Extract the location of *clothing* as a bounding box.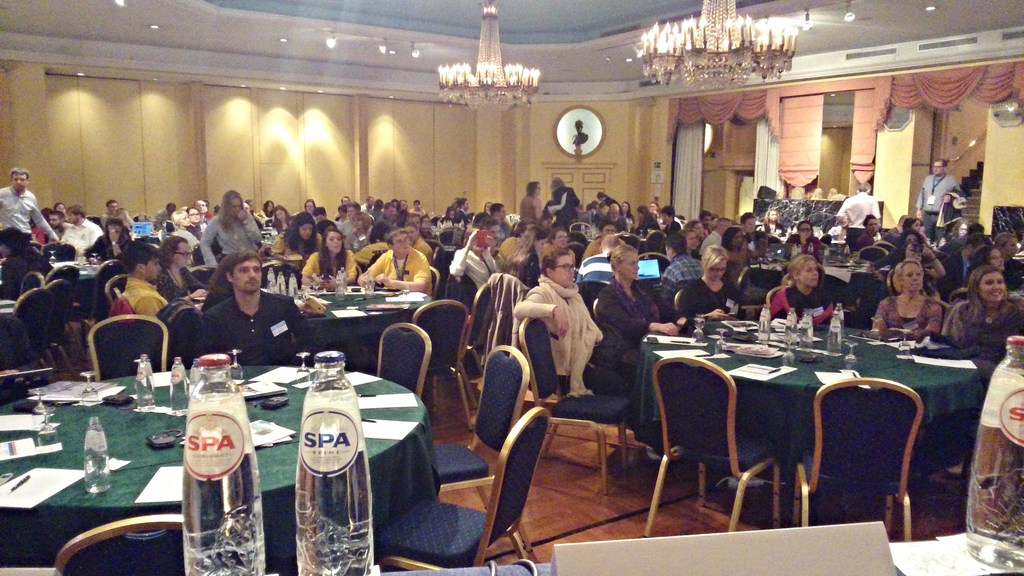
(452, 243, 494, 287).
